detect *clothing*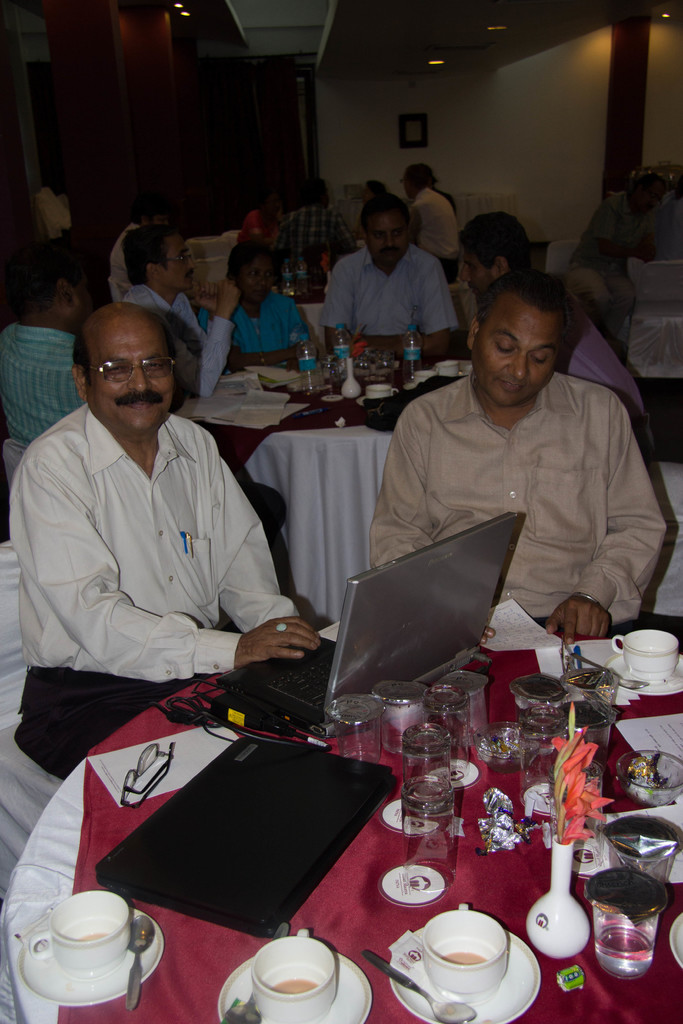
pyautogui.locateOnScreen(192, 289, 309, 366)
